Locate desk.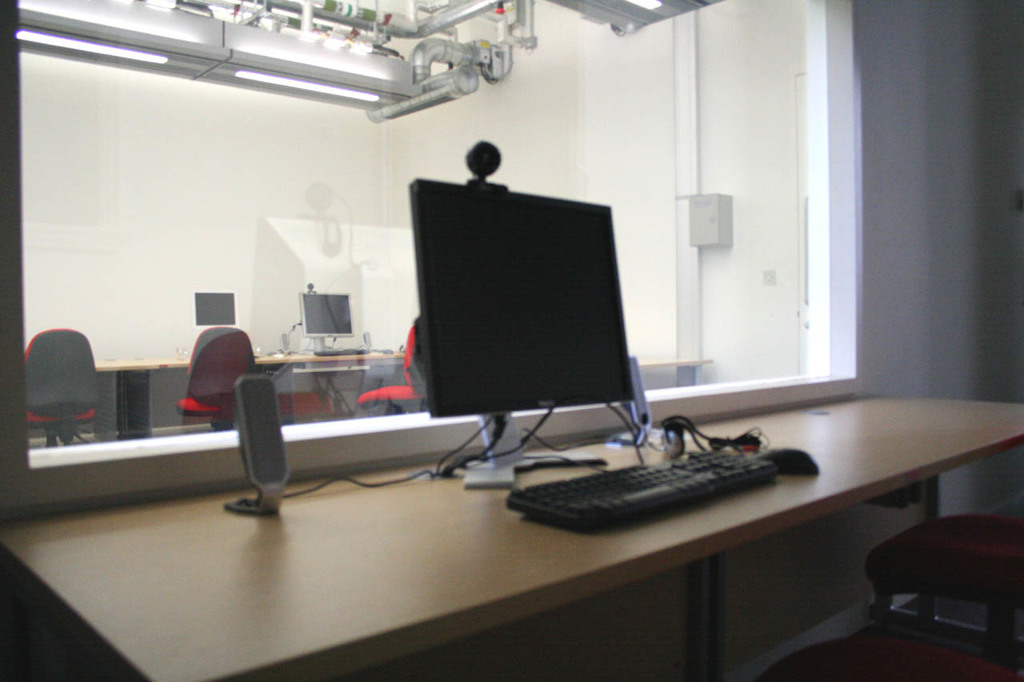
Bounding box: 0 416 1023 665.
